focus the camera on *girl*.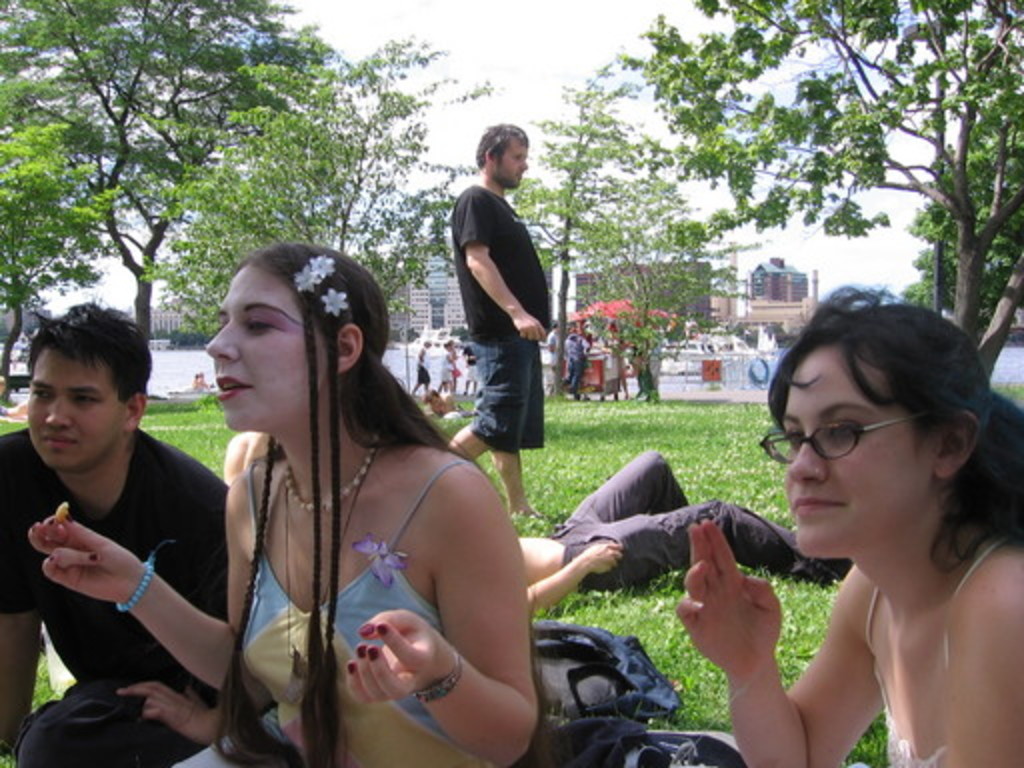
Focus region: [x1=676, y1=292, x2=1022, y2=766].
